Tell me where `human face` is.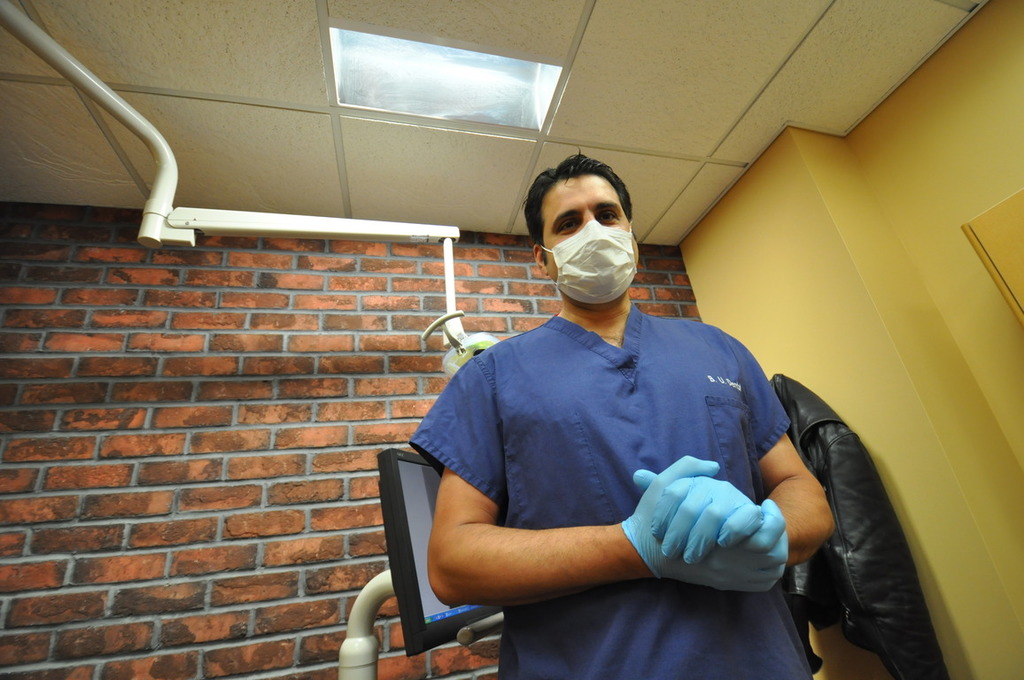
`human face` is at (x1=538, y1=170, x2=640, y2=298).
